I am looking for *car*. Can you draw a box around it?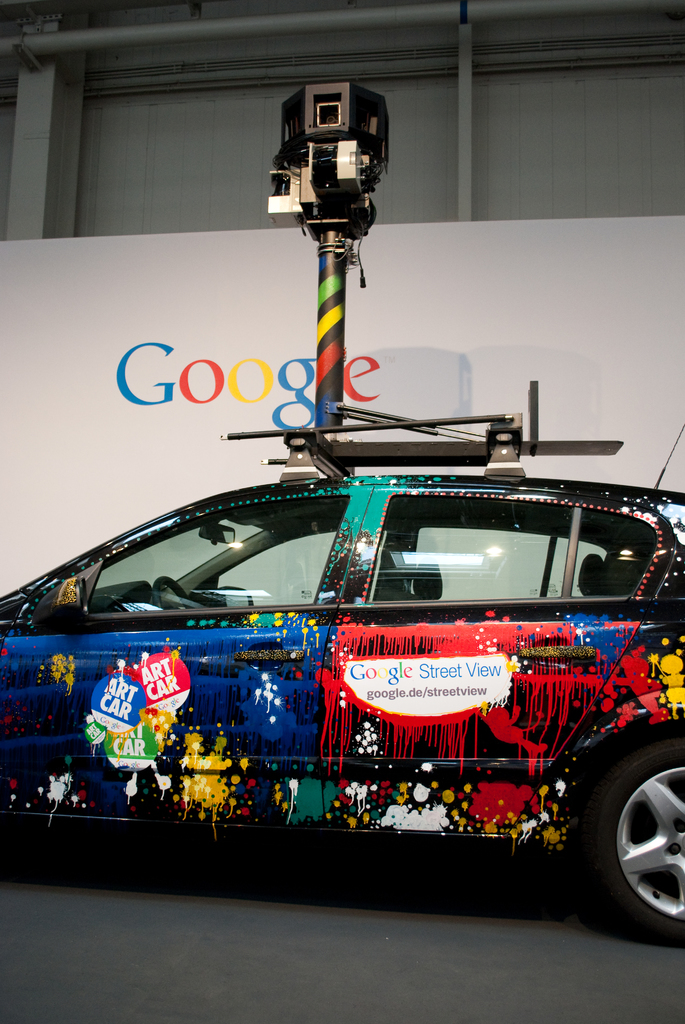
Sure, the bounding box is bbox(0, 424, 684, 942).
